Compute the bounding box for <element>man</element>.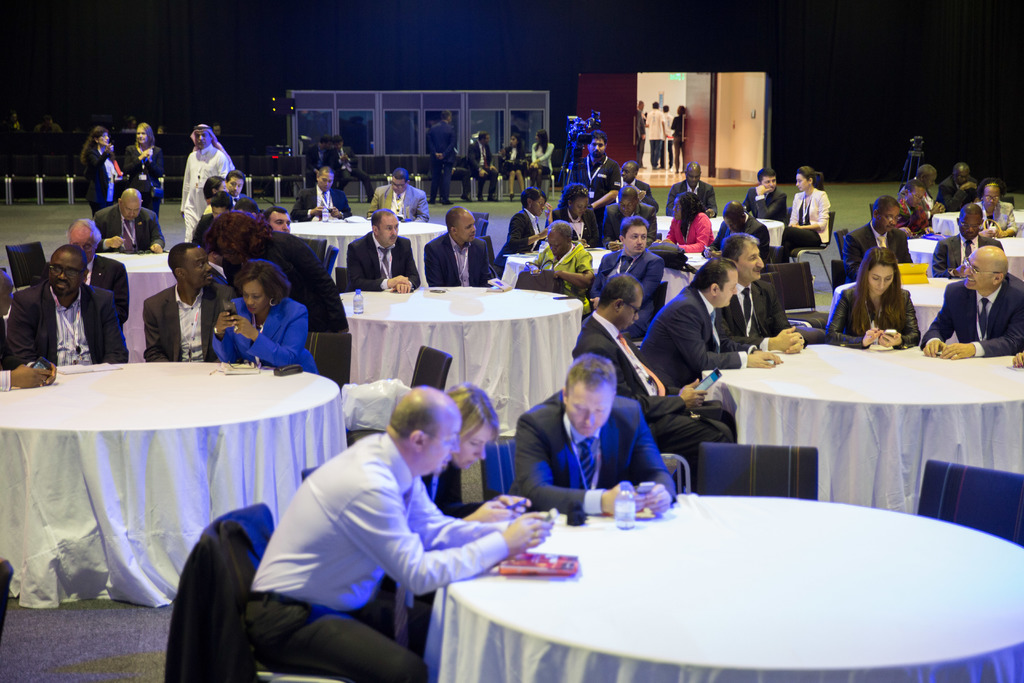
x1=283, y1=165, x2=351, y2=217.
